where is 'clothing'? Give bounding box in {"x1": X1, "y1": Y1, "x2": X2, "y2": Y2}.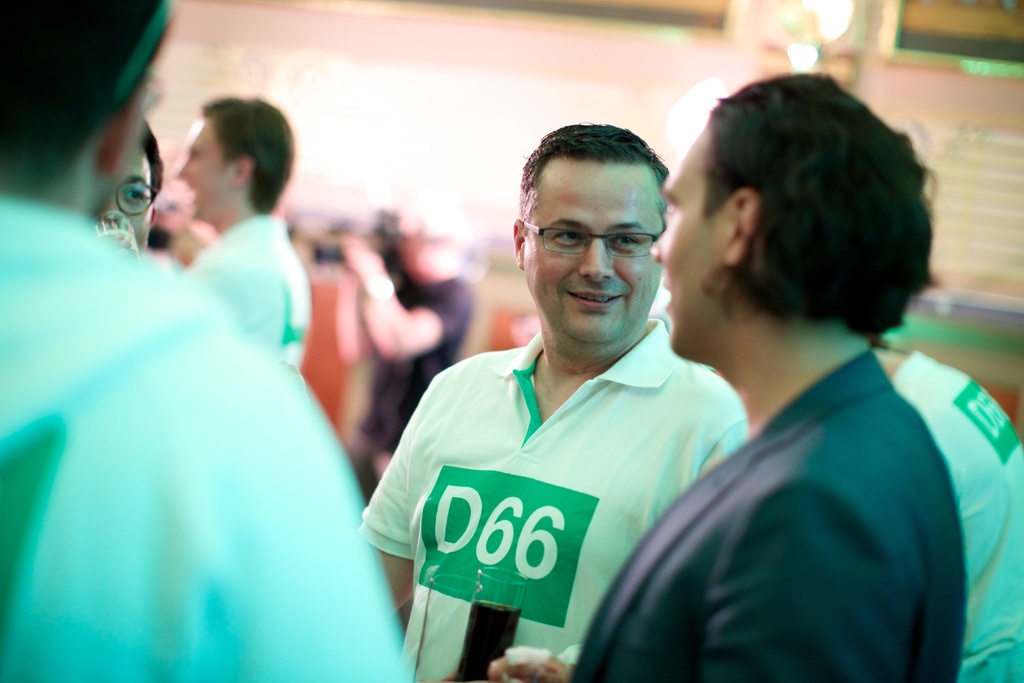
{"x1": 612, "y1": 267, "x2": 1011, "y2": 682}.
